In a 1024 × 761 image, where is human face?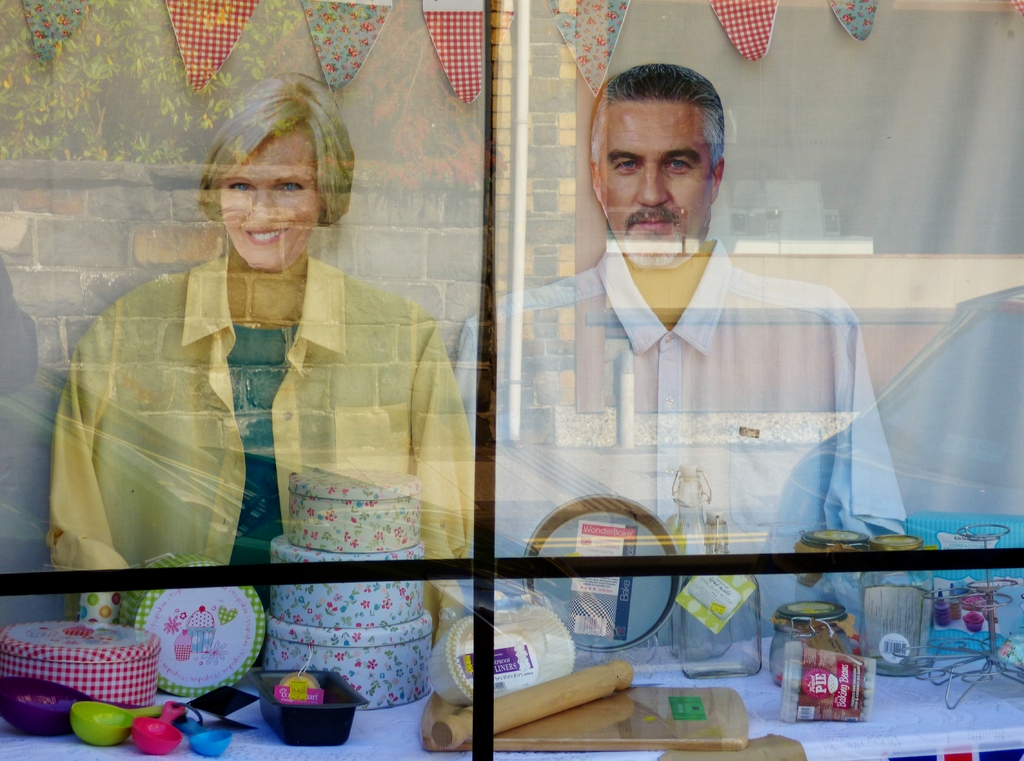
left=596, top=104, right=707, bottom=266.
